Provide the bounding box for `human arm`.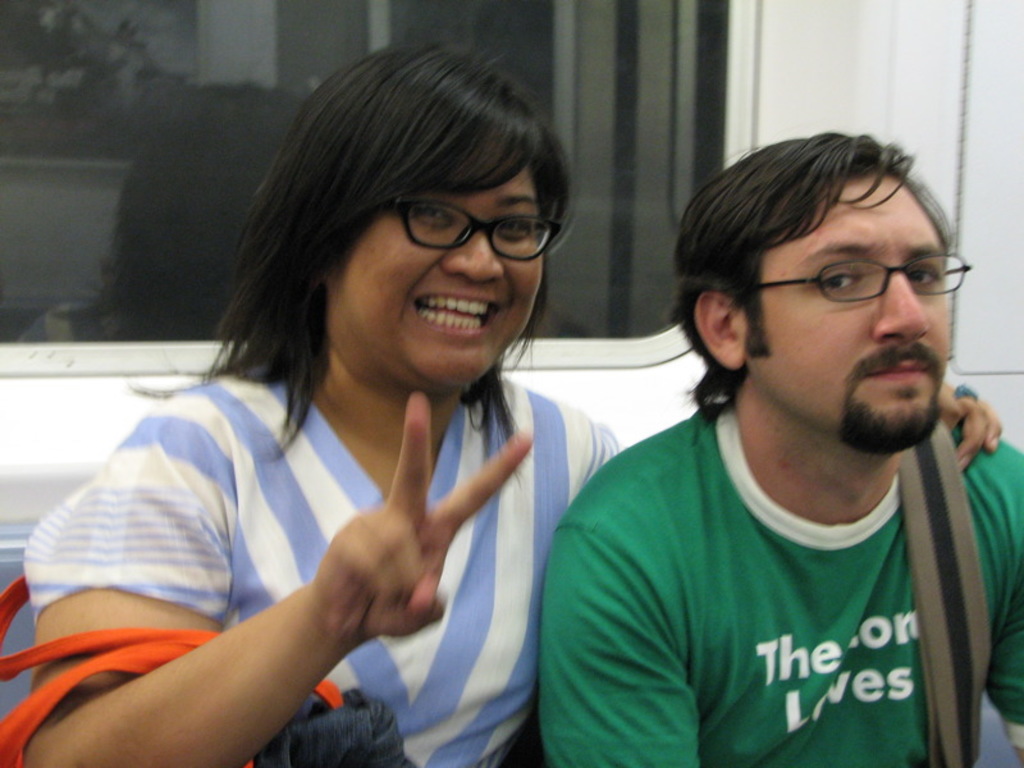
box(59, 410, 454, 767).
